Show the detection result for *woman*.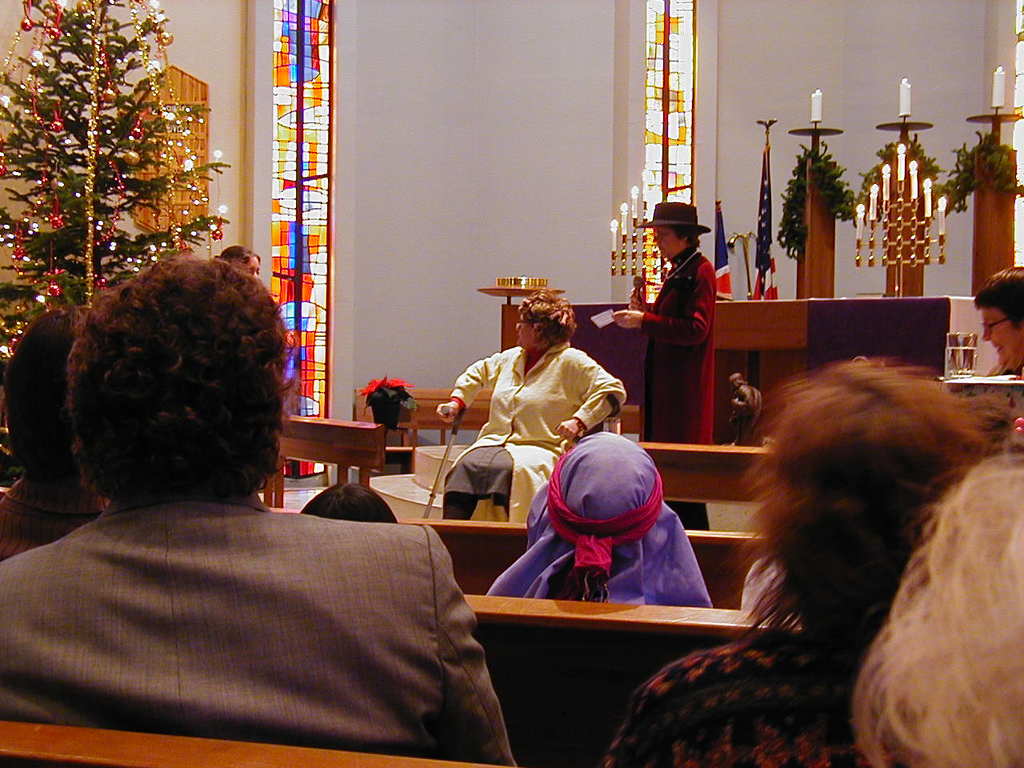
434/290/626/520.
